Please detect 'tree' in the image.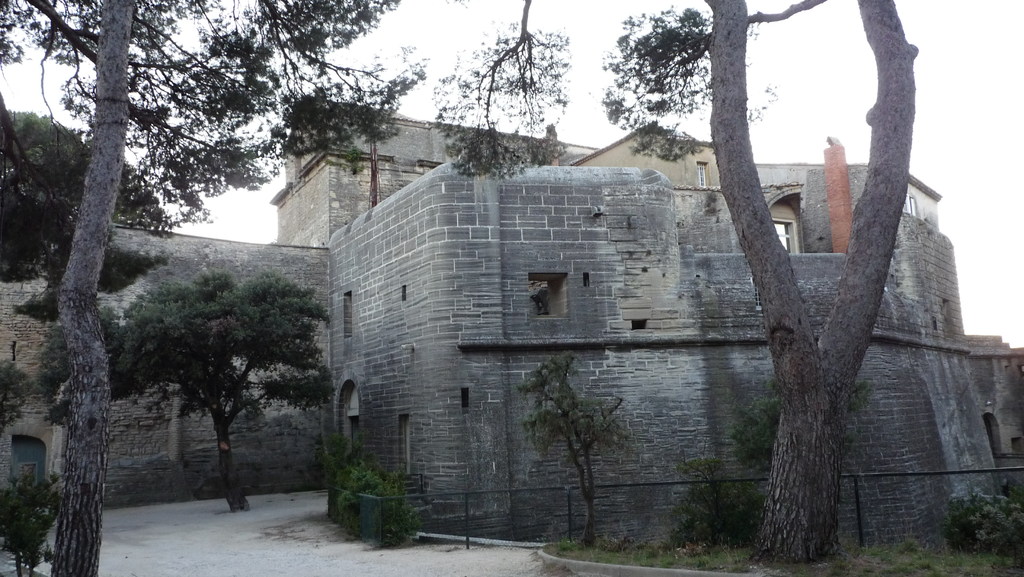
left=430, top=0, right=578, bottom=177.
